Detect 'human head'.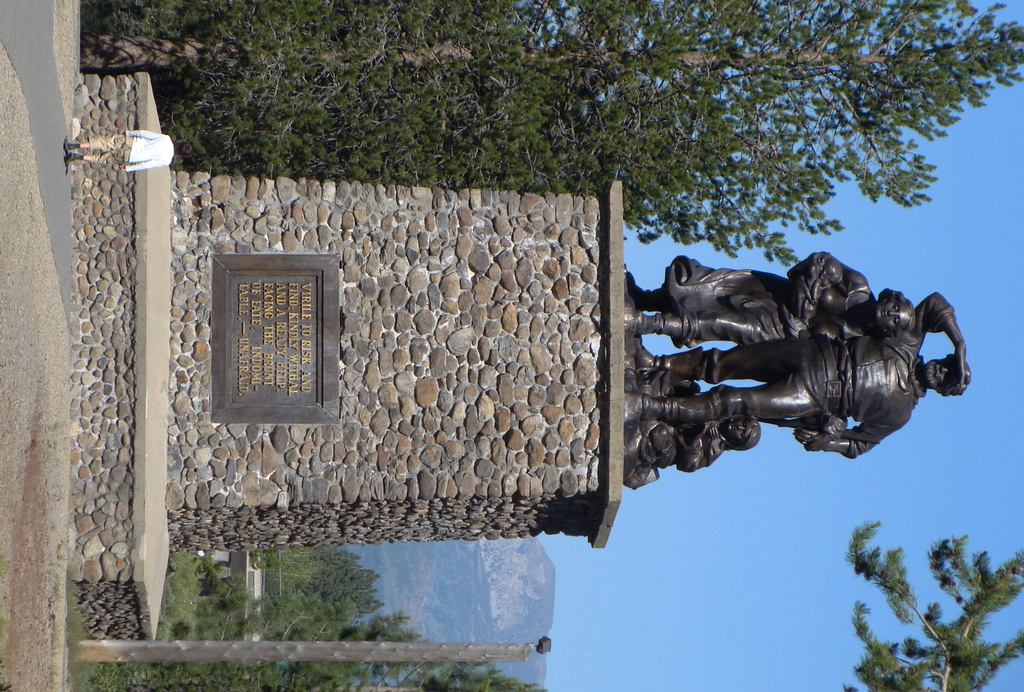
Detected at 872, 291, 915, 332.
